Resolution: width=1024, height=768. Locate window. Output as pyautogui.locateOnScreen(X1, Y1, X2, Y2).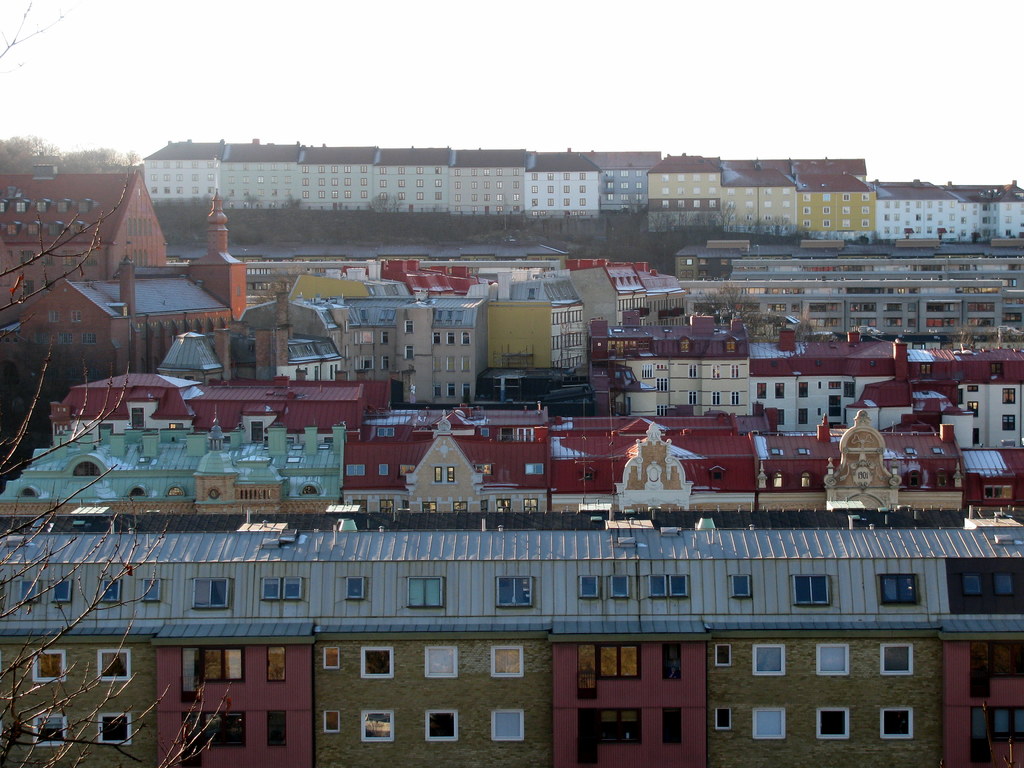
pyautogui.locateOnScreen(72, 310, 78, 321).
